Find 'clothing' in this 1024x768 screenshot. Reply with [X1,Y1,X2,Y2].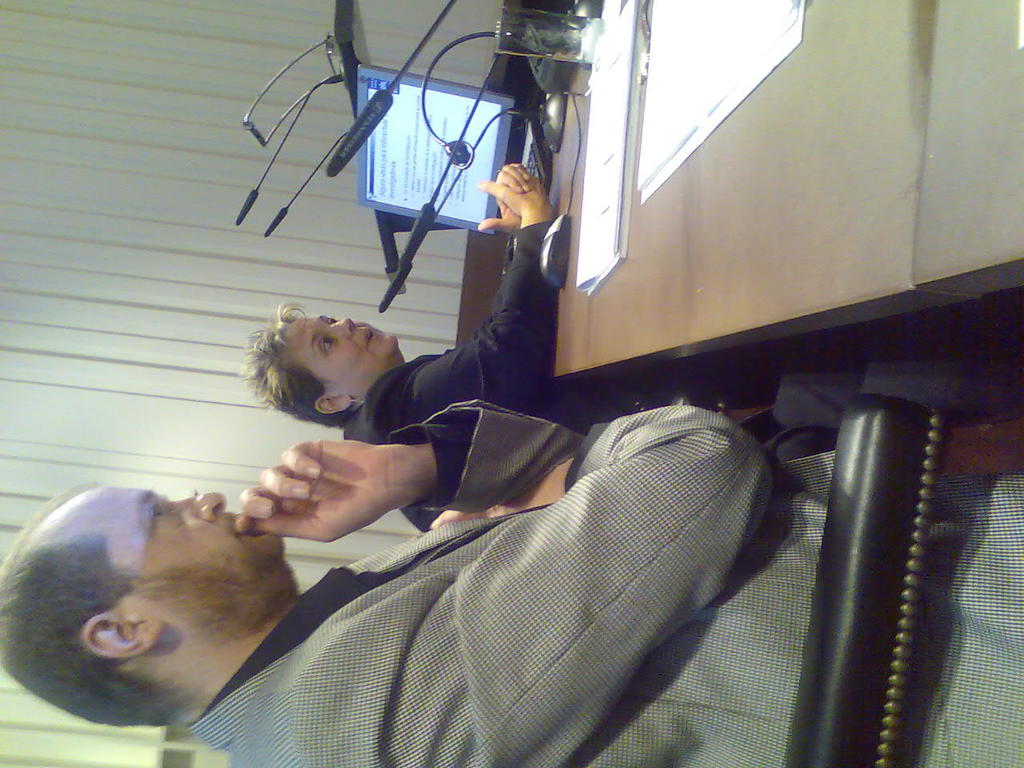
[123,351,842,754].
